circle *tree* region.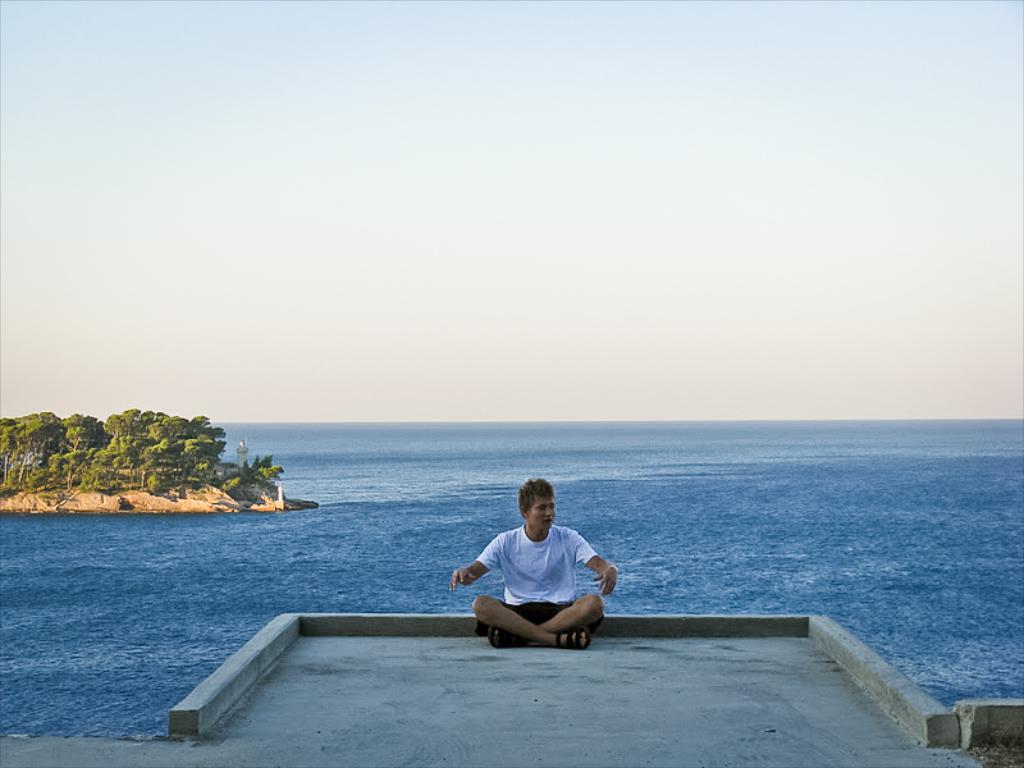
Region: 239 453 280 483.
